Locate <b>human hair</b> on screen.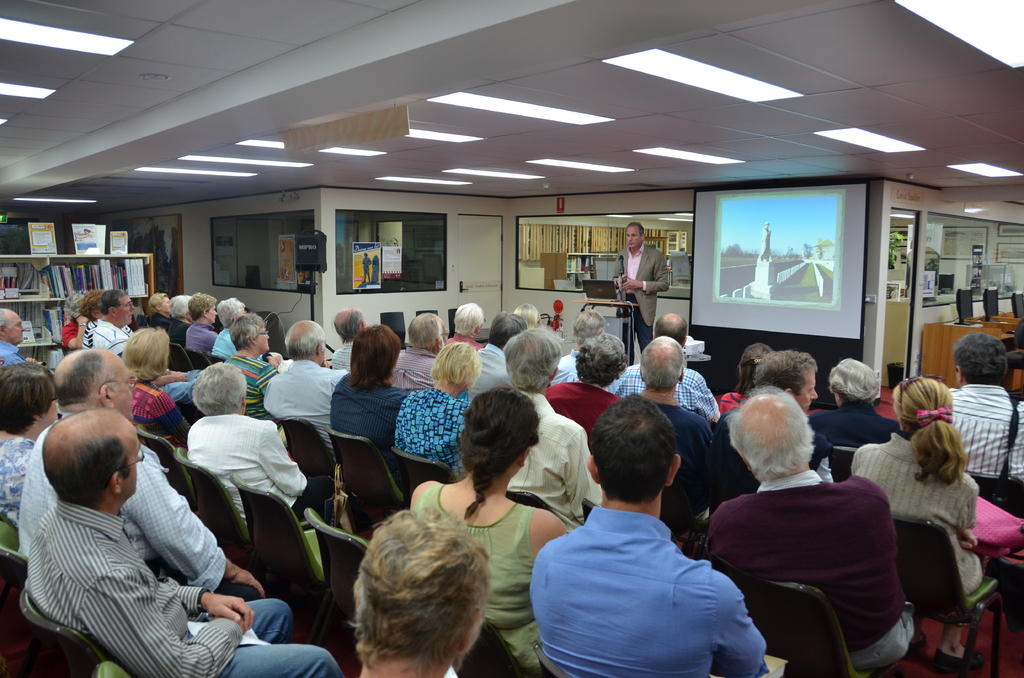
On screen at x1=585, y1=392, x2=680, y2=508.
